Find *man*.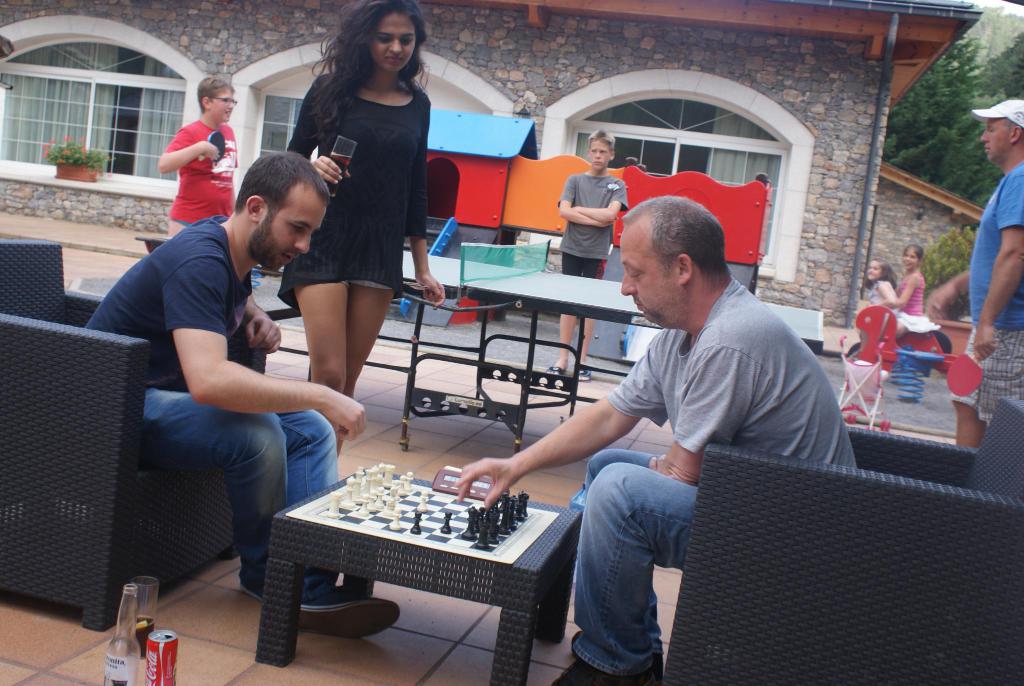
x1=534, y1=192, x2=849, y2=617.
